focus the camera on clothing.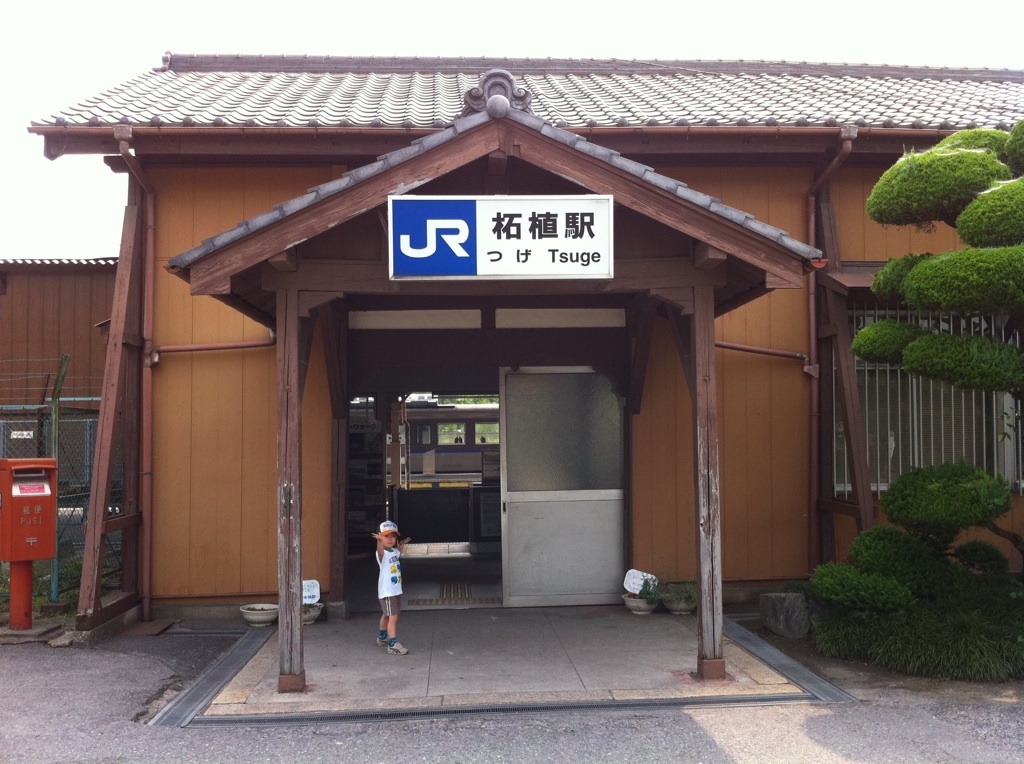
Focus region: [375,546,405,617].
